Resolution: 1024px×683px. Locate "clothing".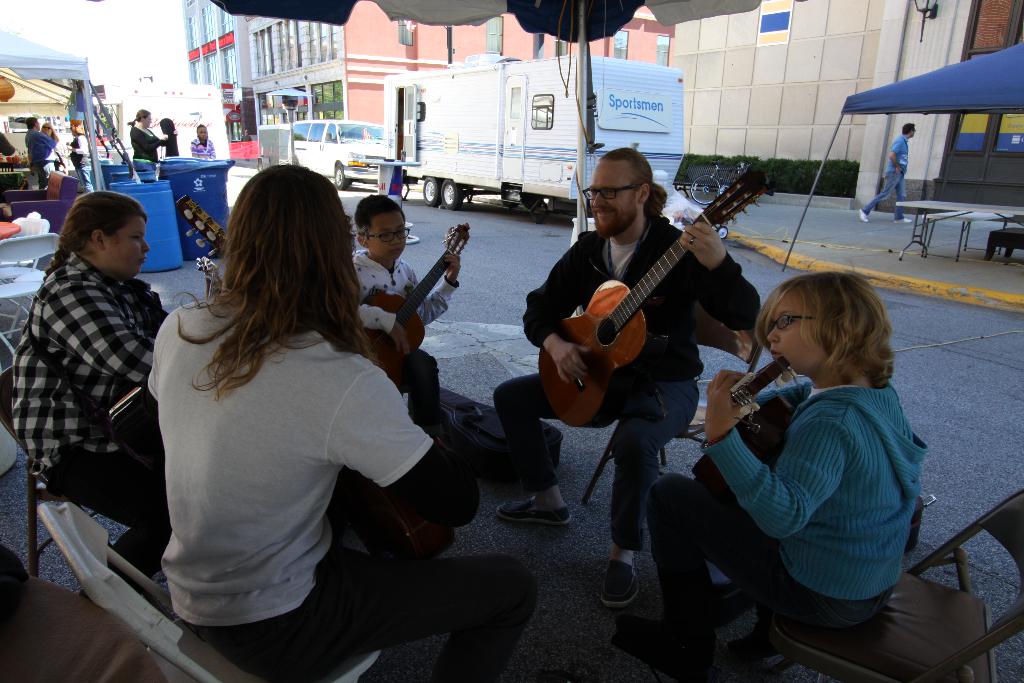
locate(26, 129, 54, 183).
